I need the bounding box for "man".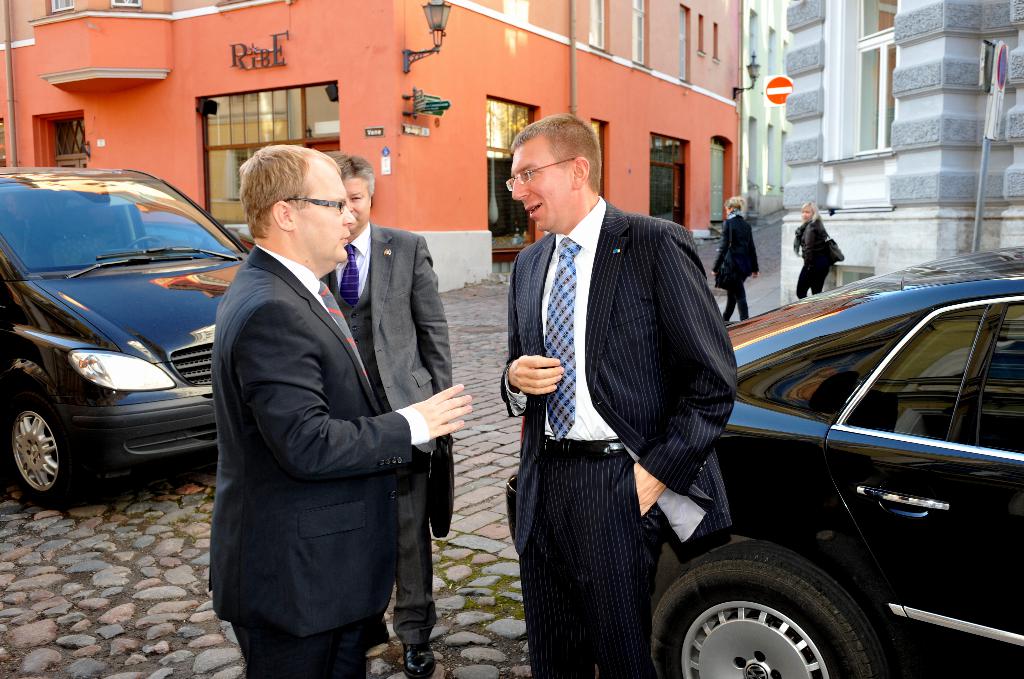
Here it is: Rect(203, 148, 469, 678).
